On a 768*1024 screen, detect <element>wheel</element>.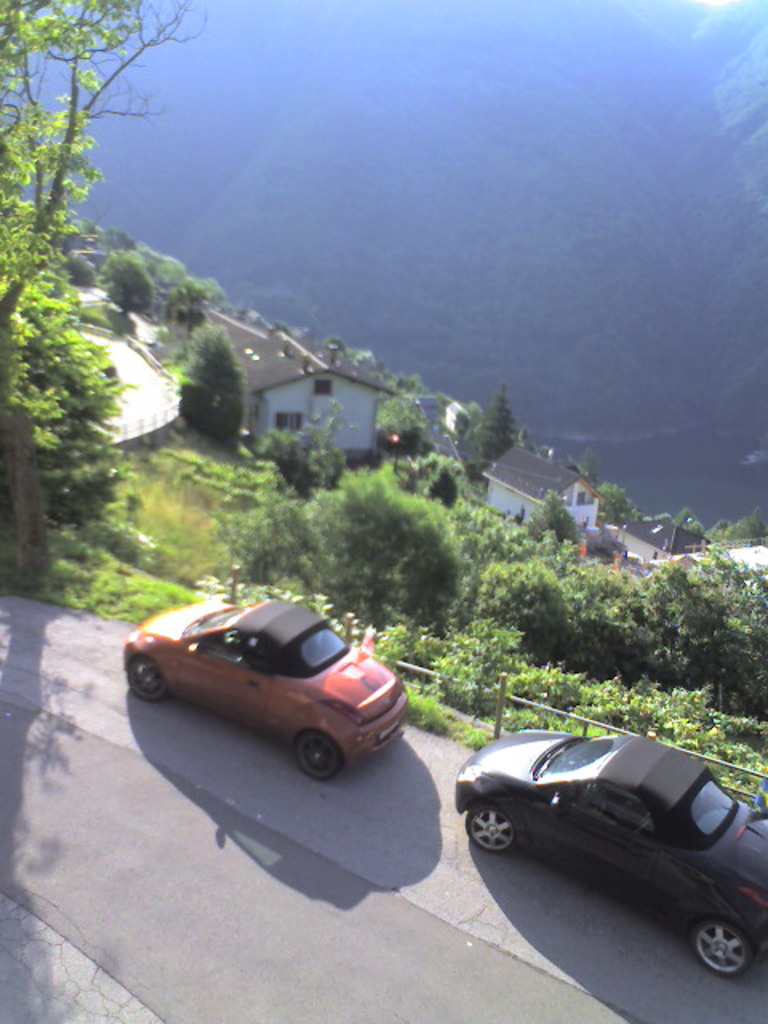
crop(691, 917, 750, 973).
